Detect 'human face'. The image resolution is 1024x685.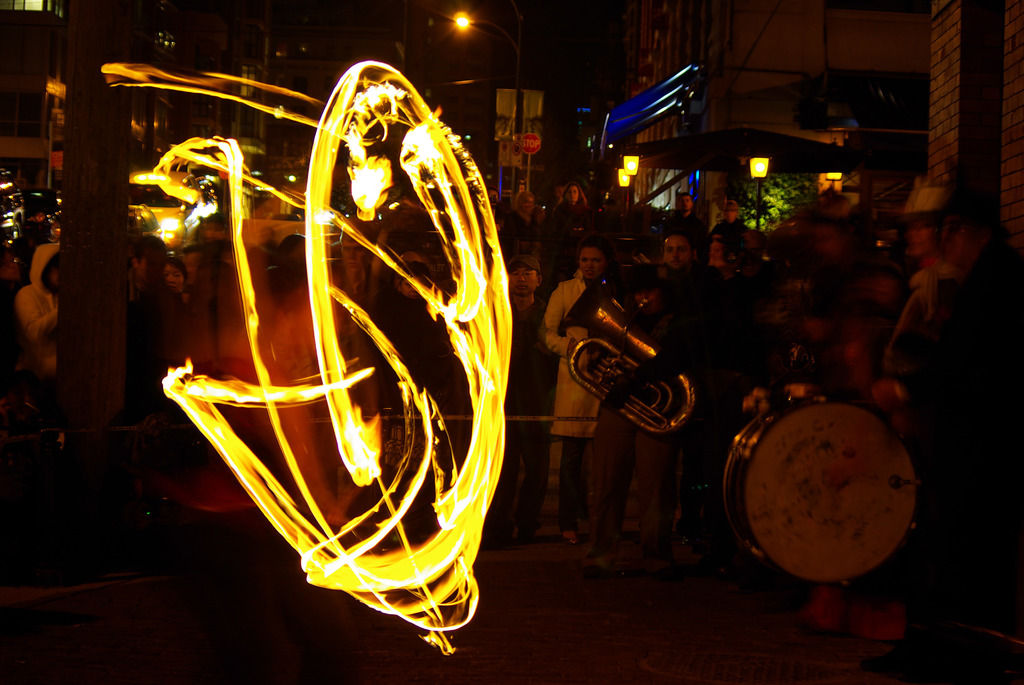
pyautogui.locateOnScreen(525, 199, 535, 214).
